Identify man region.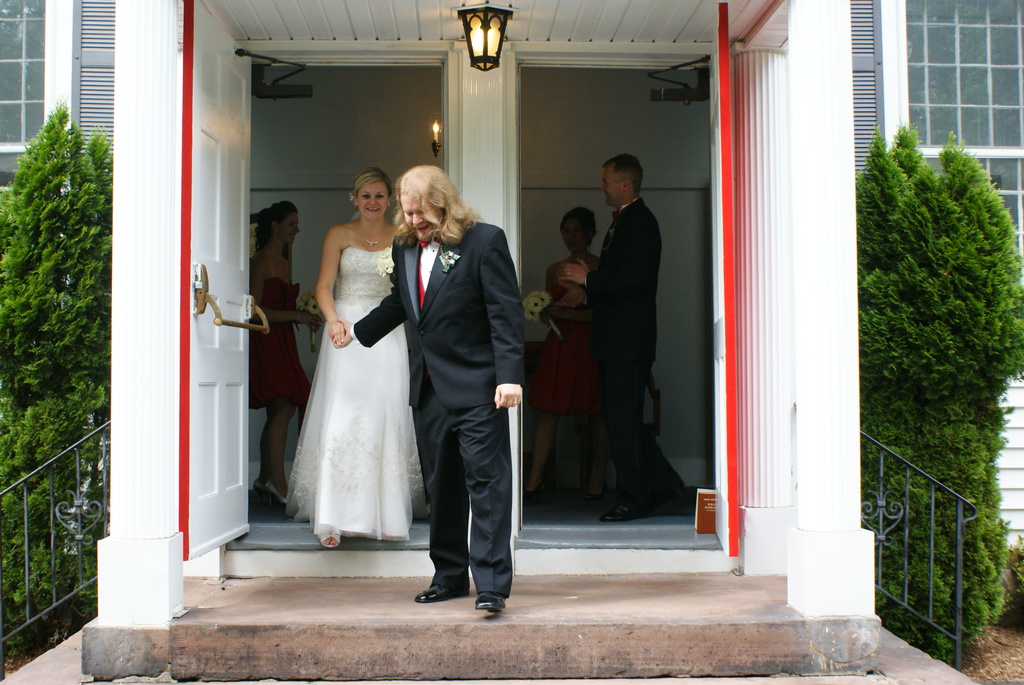
Region: {"left": 388, "top": 156, "right": 538, "bottom": 626}.
